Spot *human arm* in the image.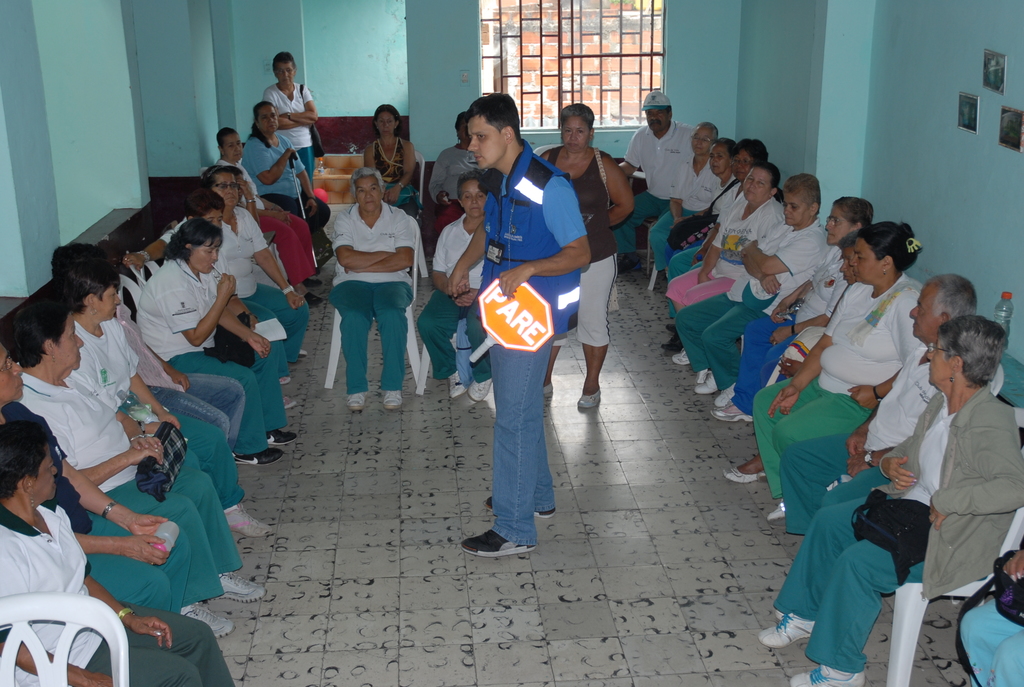
*human arm* found at [x1=615, y1=123, x2=645, y2=182].
